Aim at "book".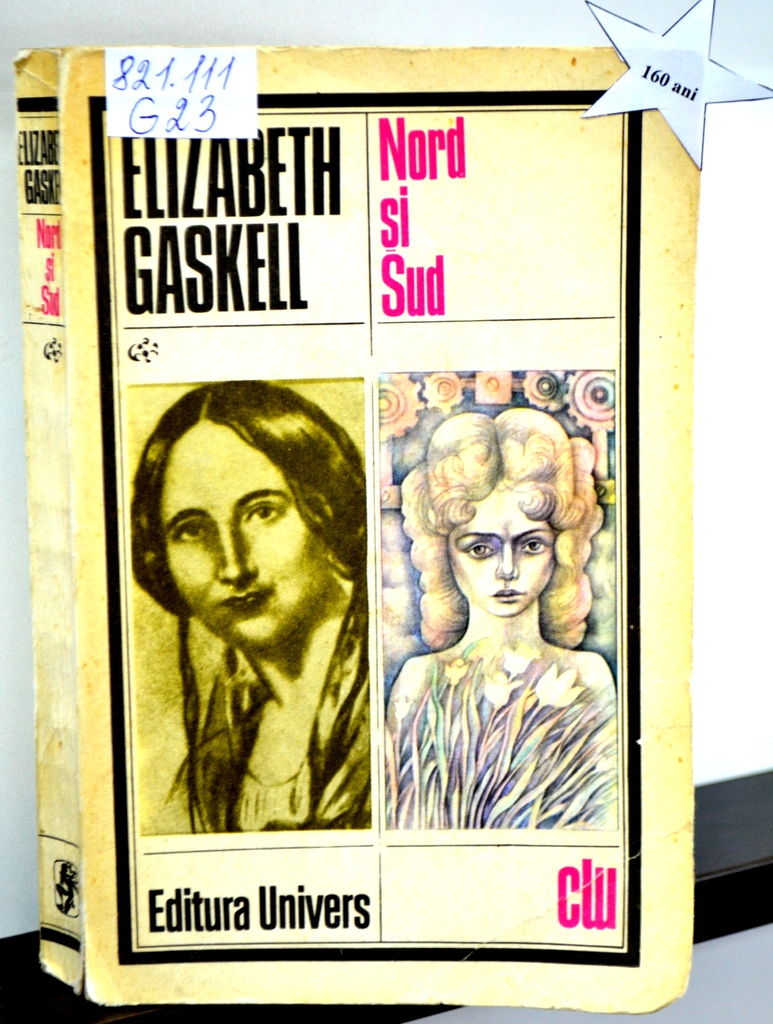
Aimed at 13,8,681,984.
